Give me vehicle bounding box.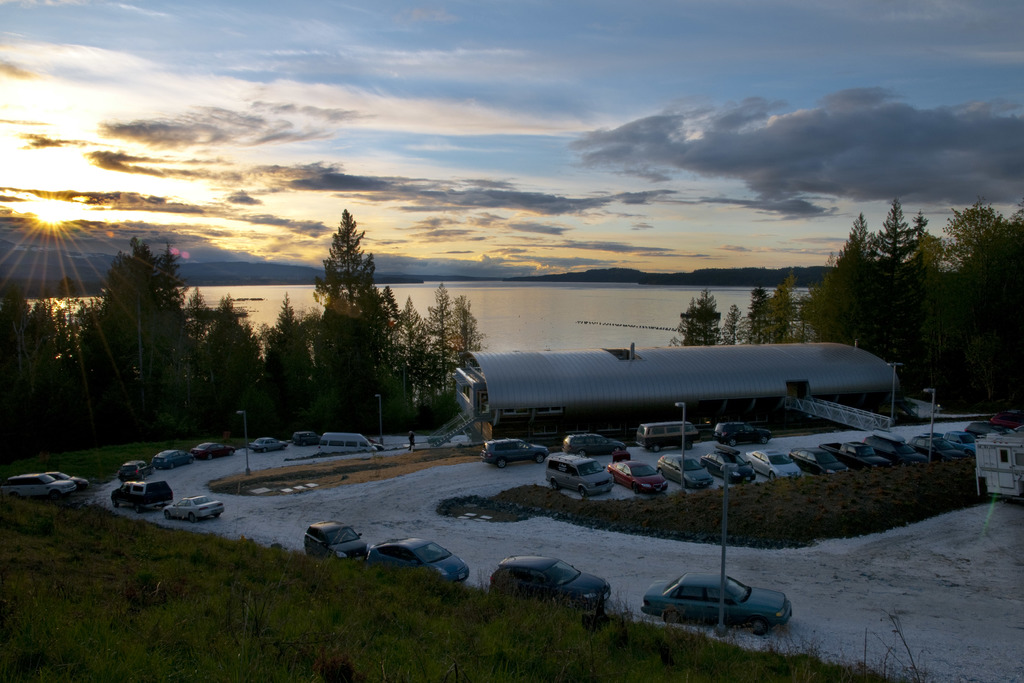
<region>364, 539, 467, 586</region>.
